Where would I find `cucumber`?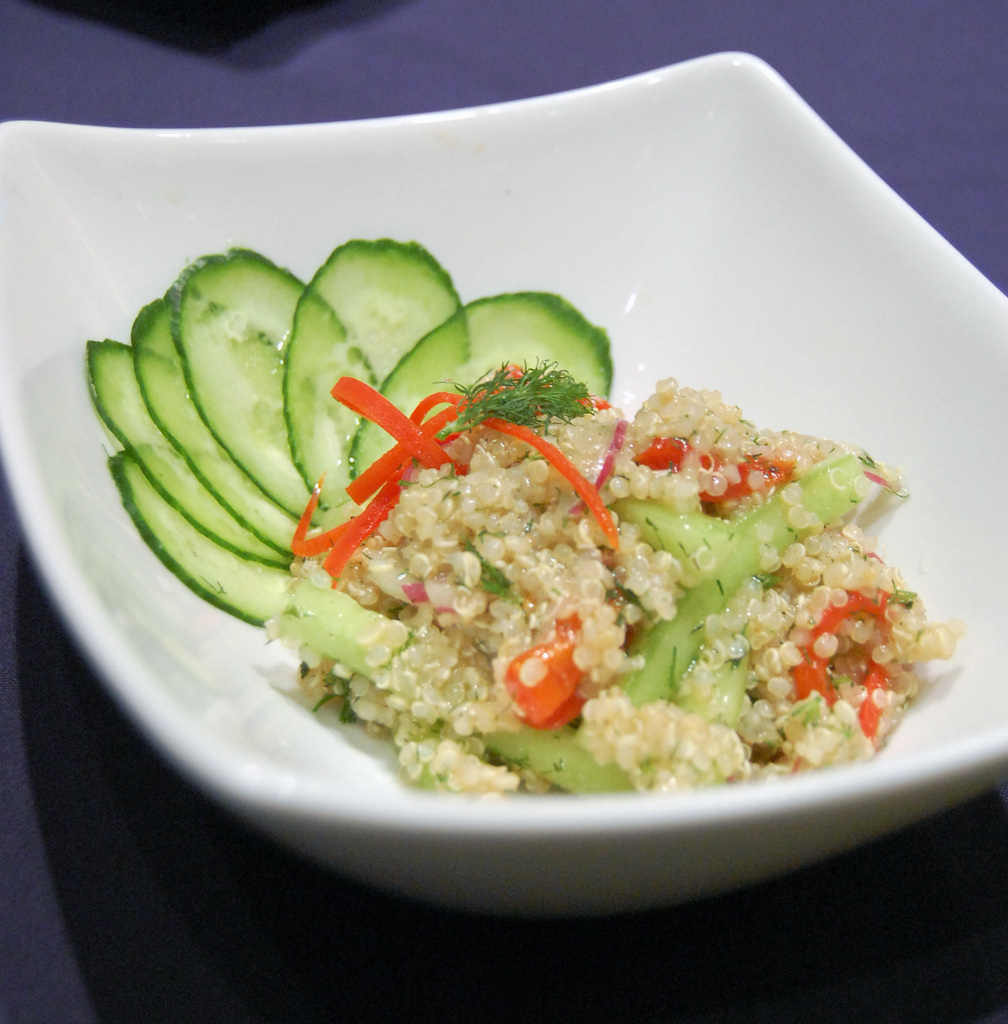
At locate(345, 290, 615, 484).
